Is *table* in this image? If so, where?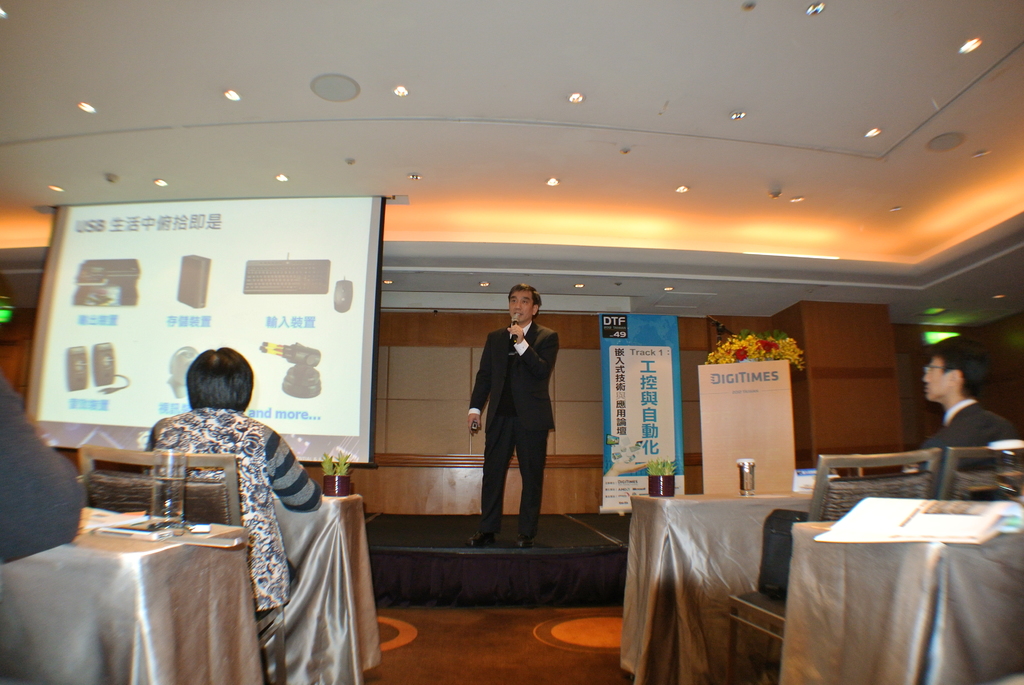
Yes, at 627,484,812,677.
